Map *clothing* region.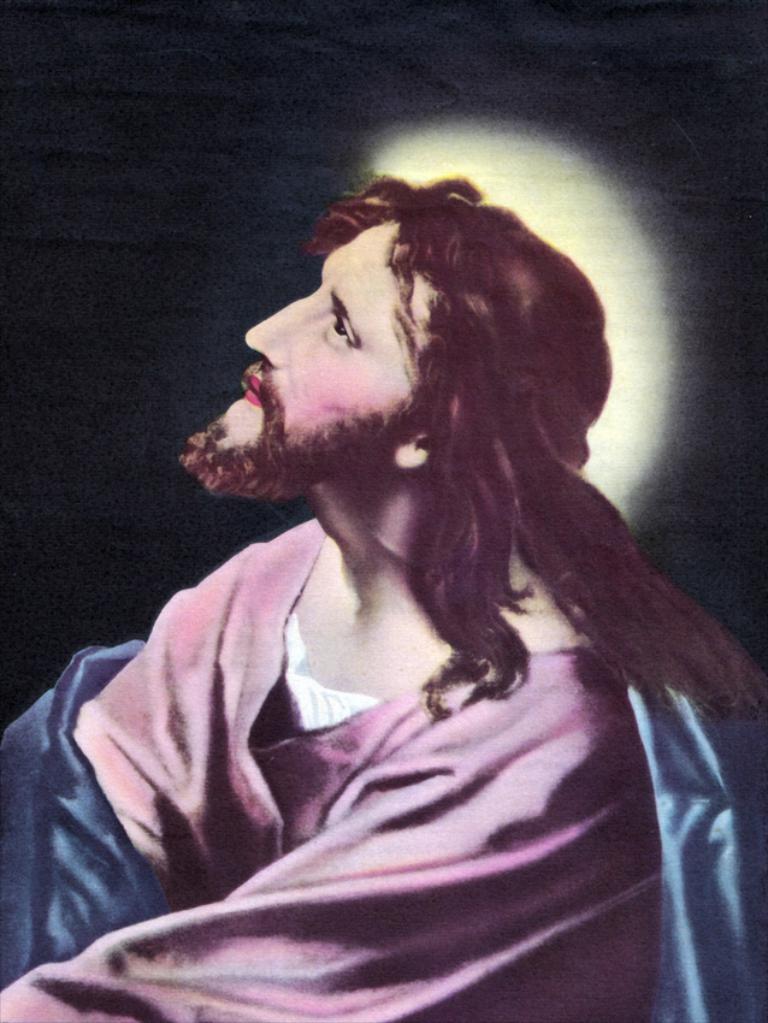
Mapped to 57, 258, 726, 1022.
